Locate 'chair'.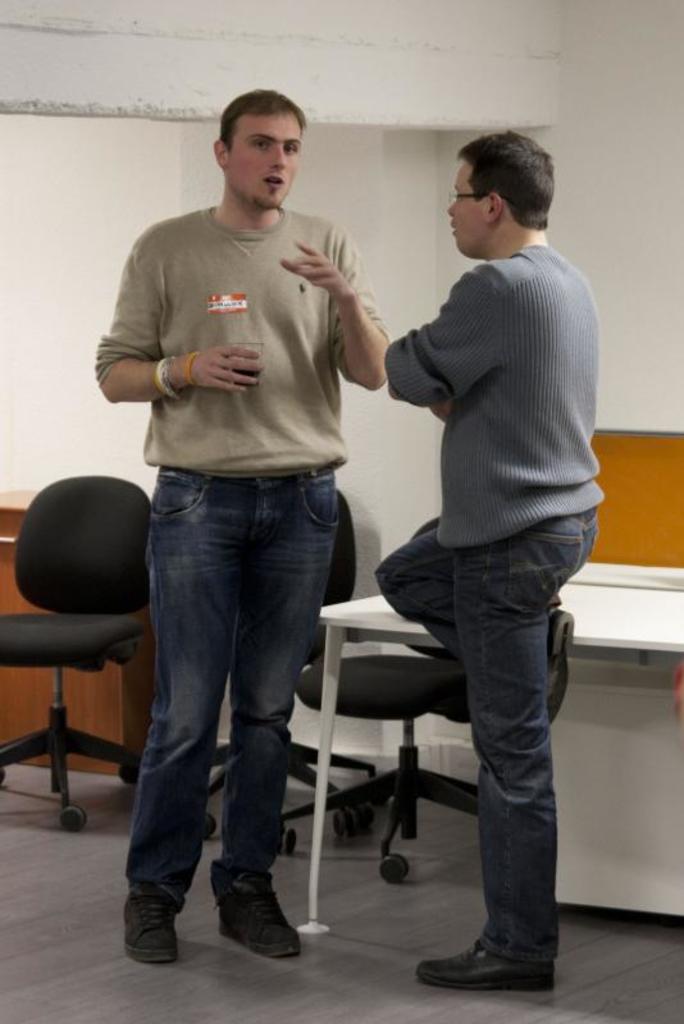
Bounding box: crop(196, 488, 388, 859).
